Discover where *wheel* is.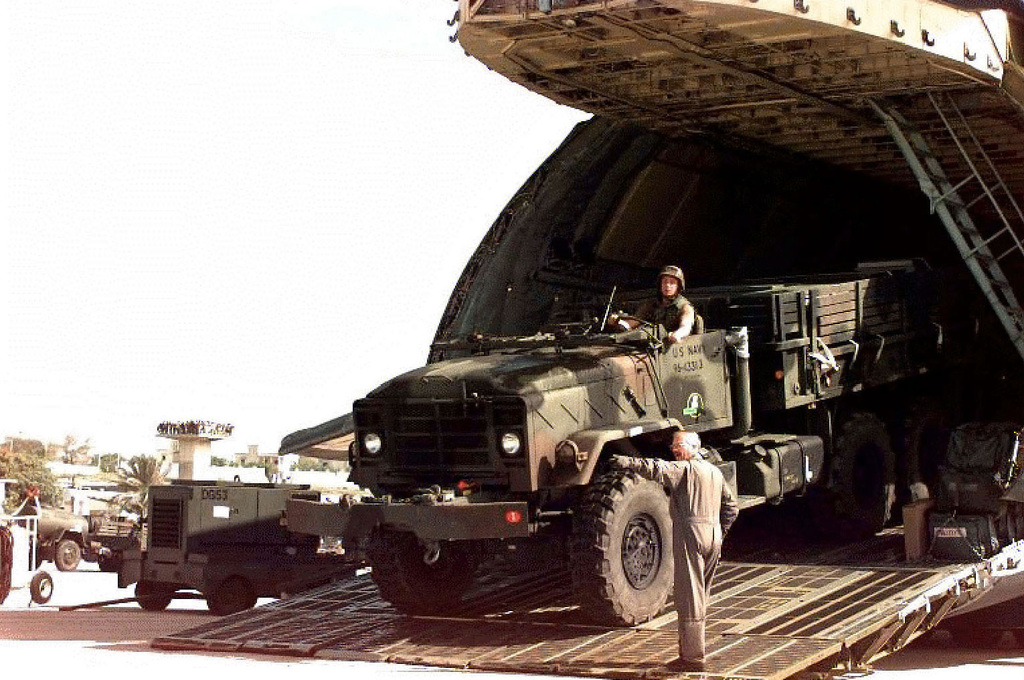
Discovered at 30:570:52:603.
